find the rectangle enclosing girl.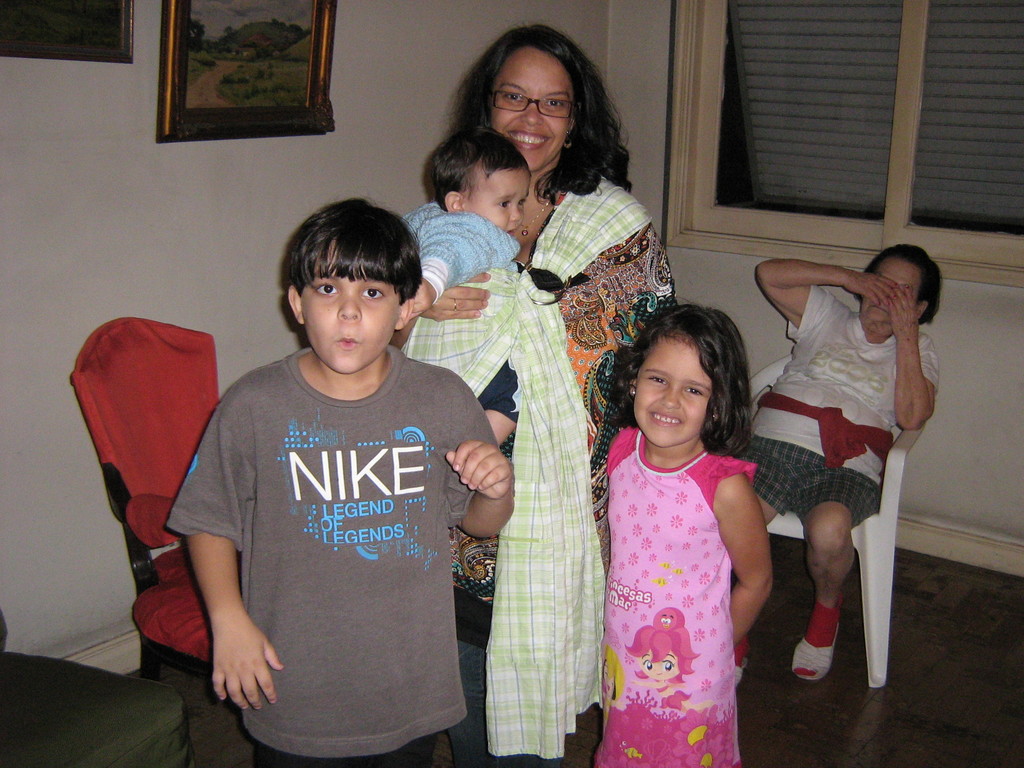
x1=591, y1=302, x2=780, y2=767.
